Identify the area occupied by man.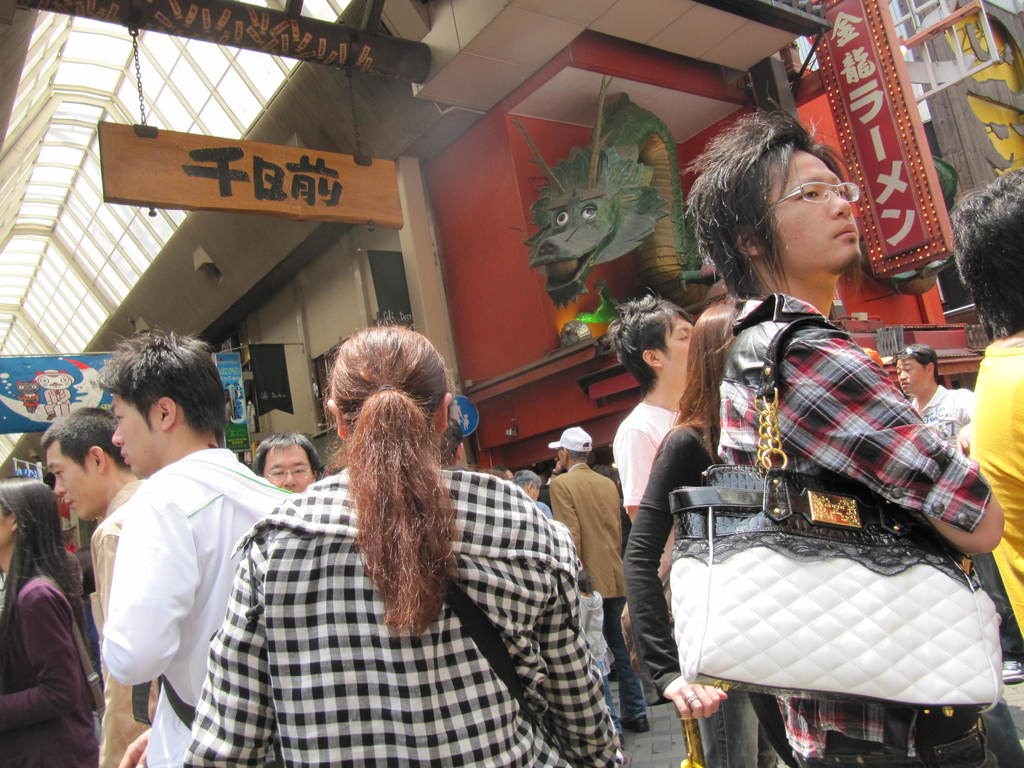
Area: [614,284,700,538].
